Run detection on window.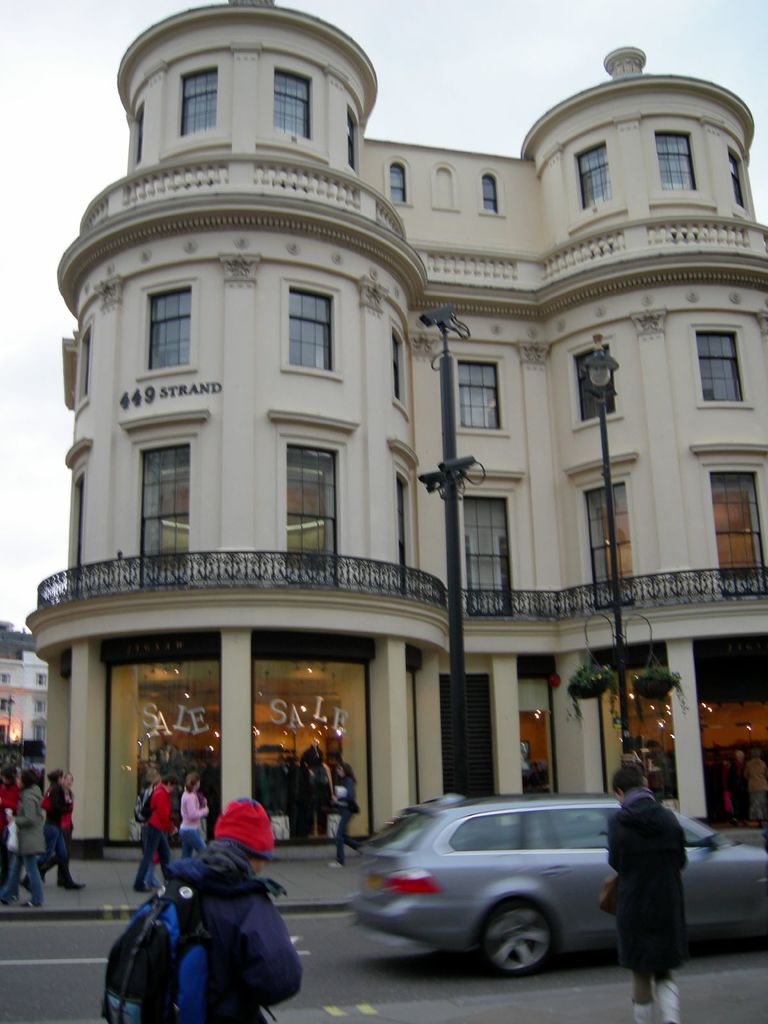
Result: pyautogui.locateOnScreen(726, 145, 753, 208).
